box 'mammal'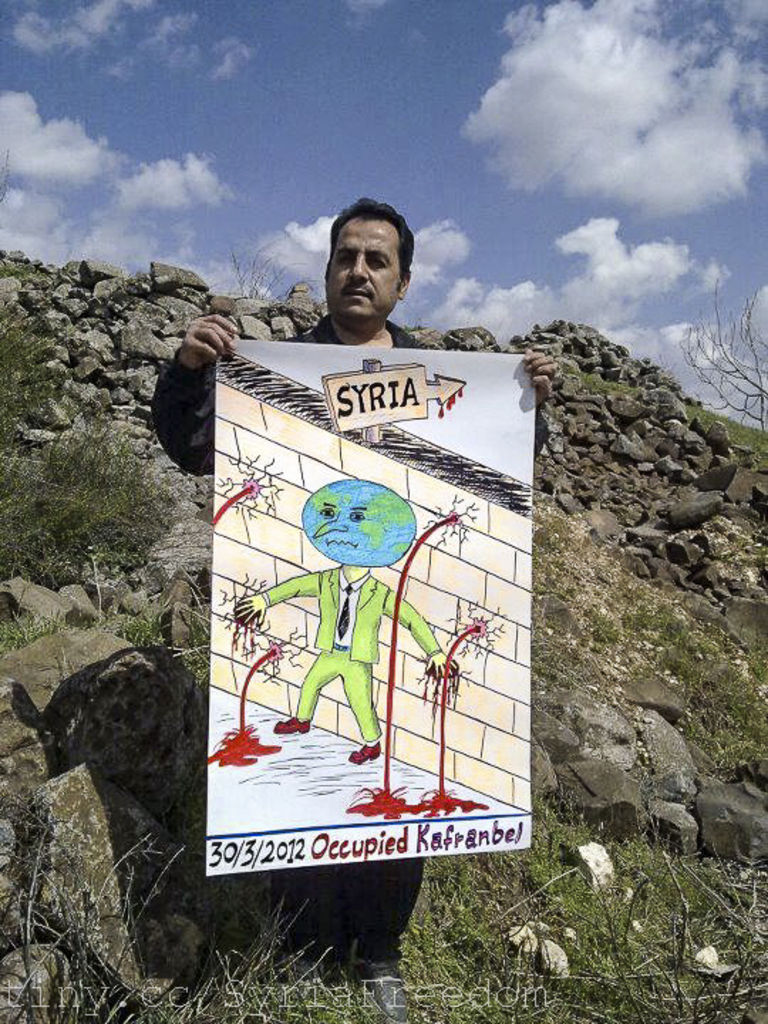
x1=155, y1=201, x2=559, y2=1013
